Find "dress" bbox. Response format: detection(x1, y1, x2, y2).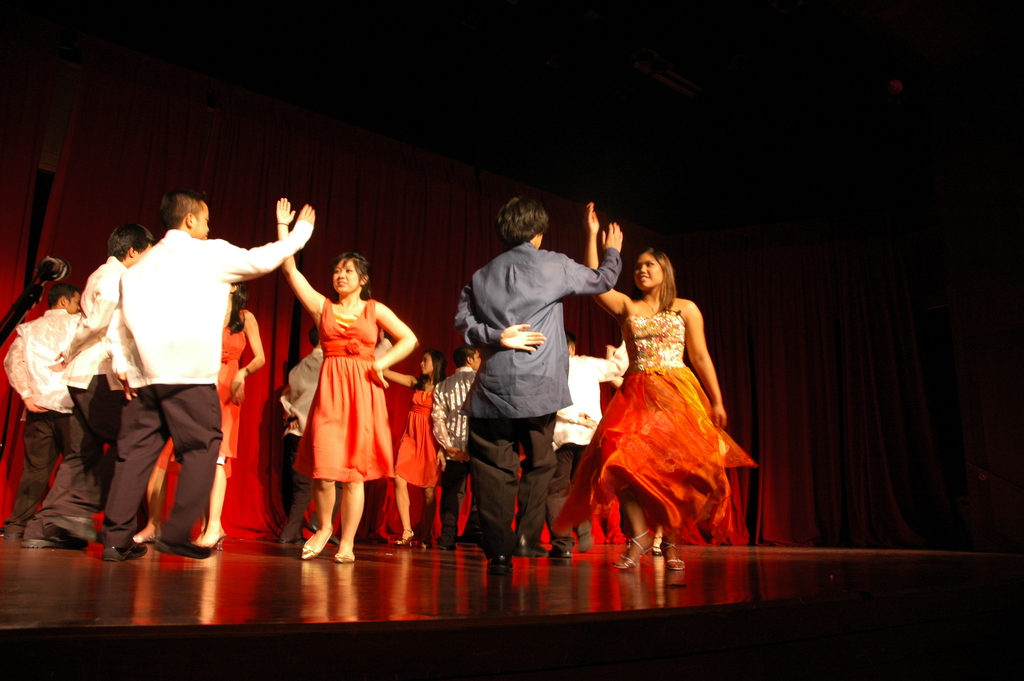
detection(550, 313, 755, 539).
